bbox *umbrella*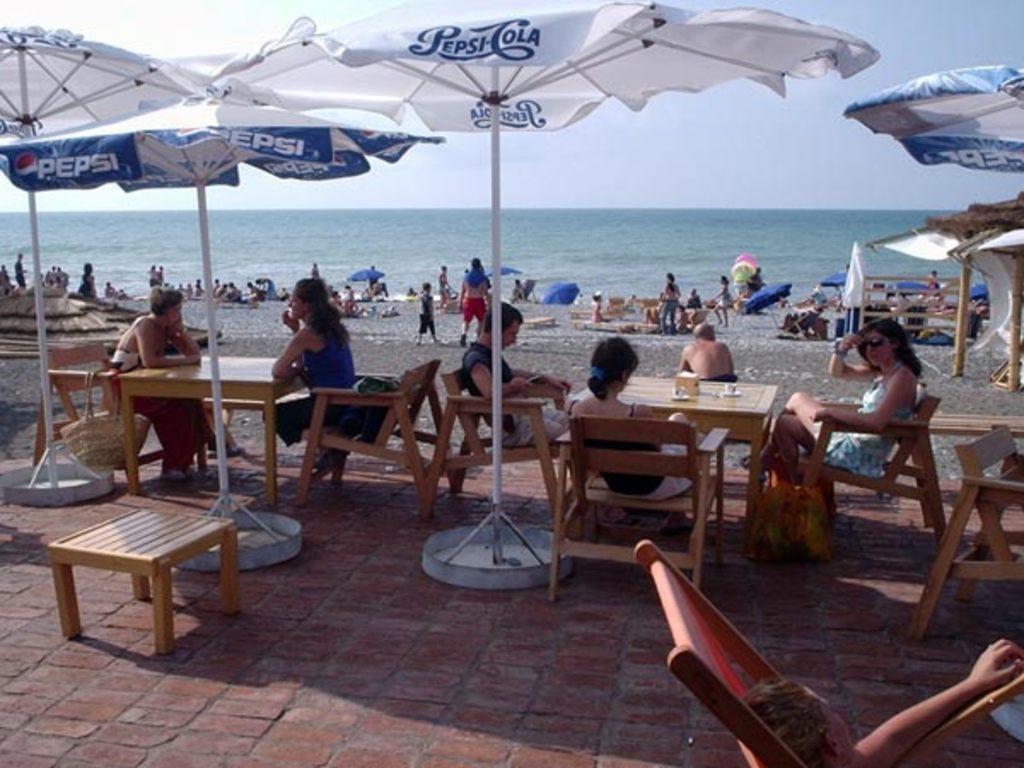
pyautogui.locateOnScreen(855, 65, 1022, 172)
